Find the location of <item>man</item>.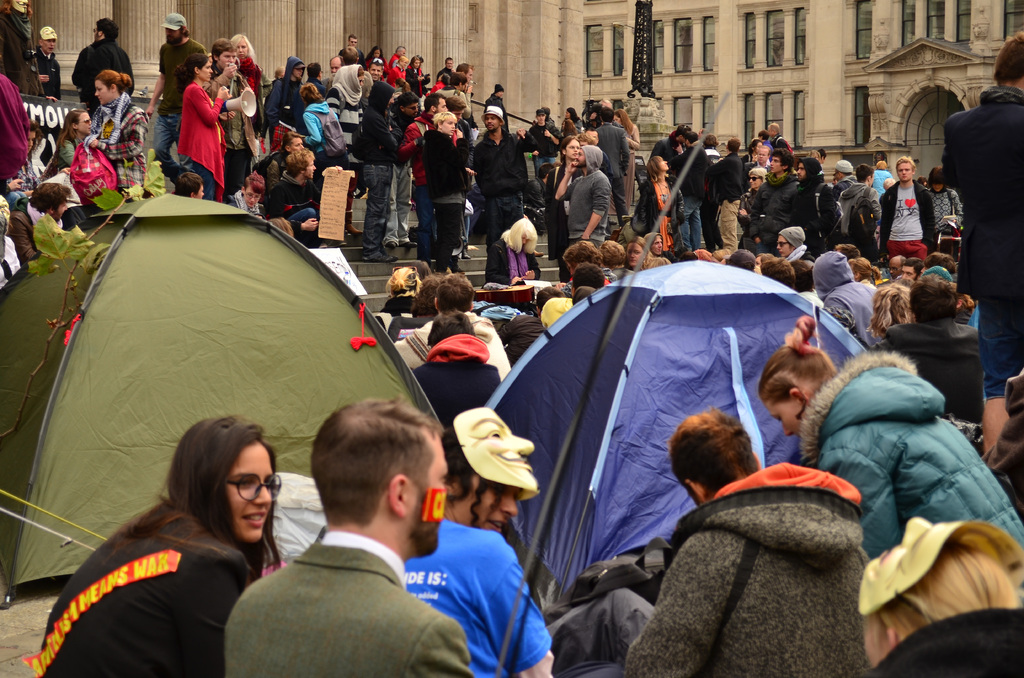
Location: region(879, 152, 934, 262).
